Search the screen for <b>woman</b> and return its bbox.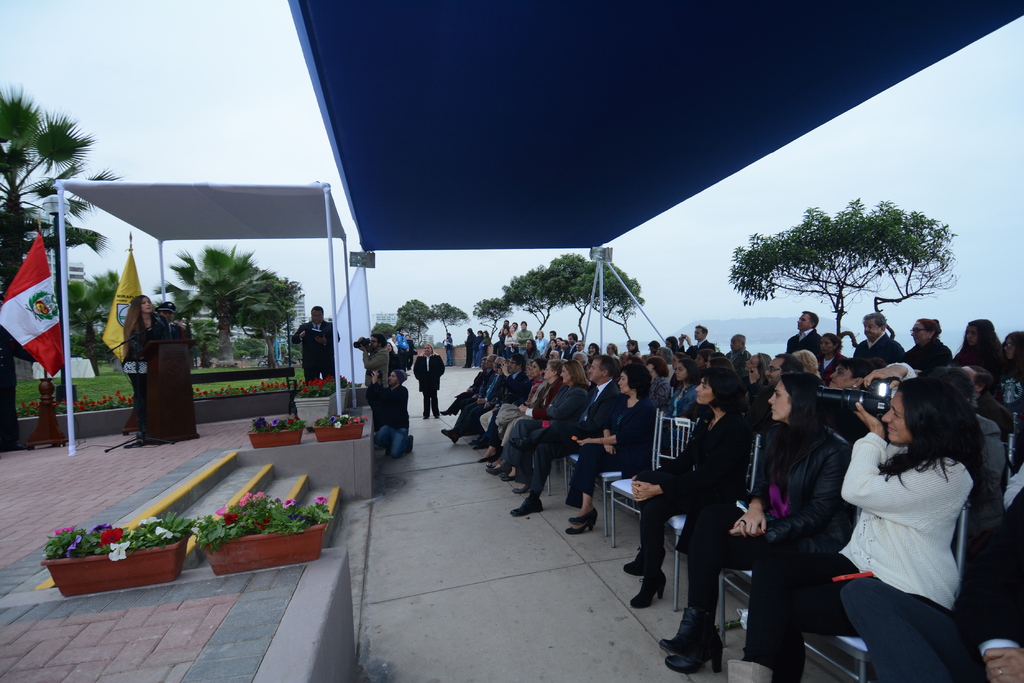
Found: [left=746, top=350, right=770, bottom=378].
